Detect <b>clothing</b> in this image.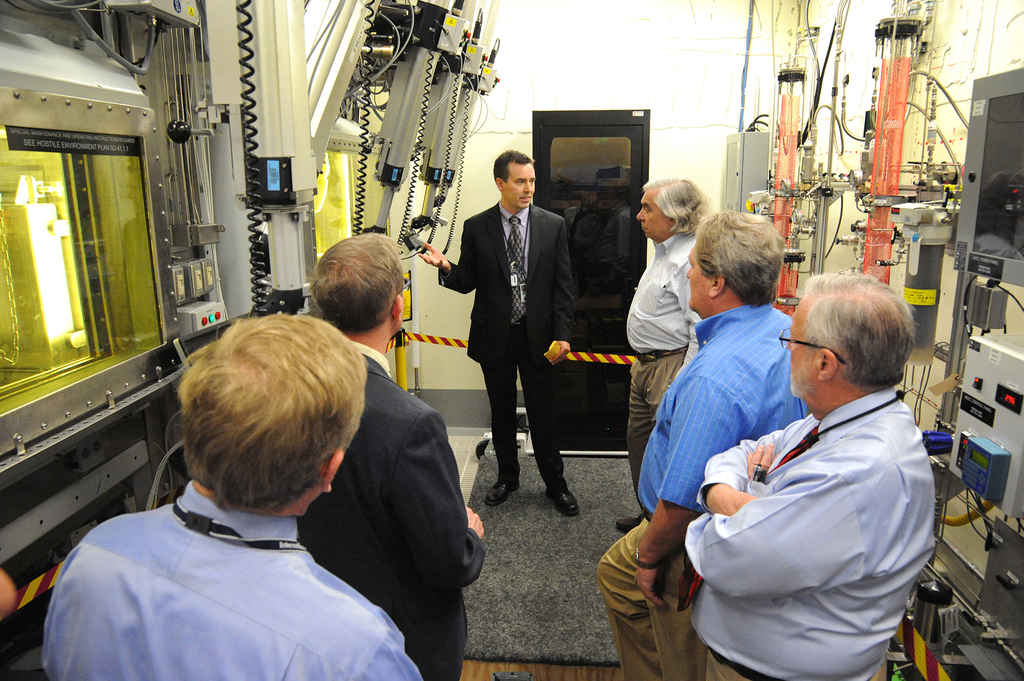
Detection: bbox=(688, 380, 941, 680).
